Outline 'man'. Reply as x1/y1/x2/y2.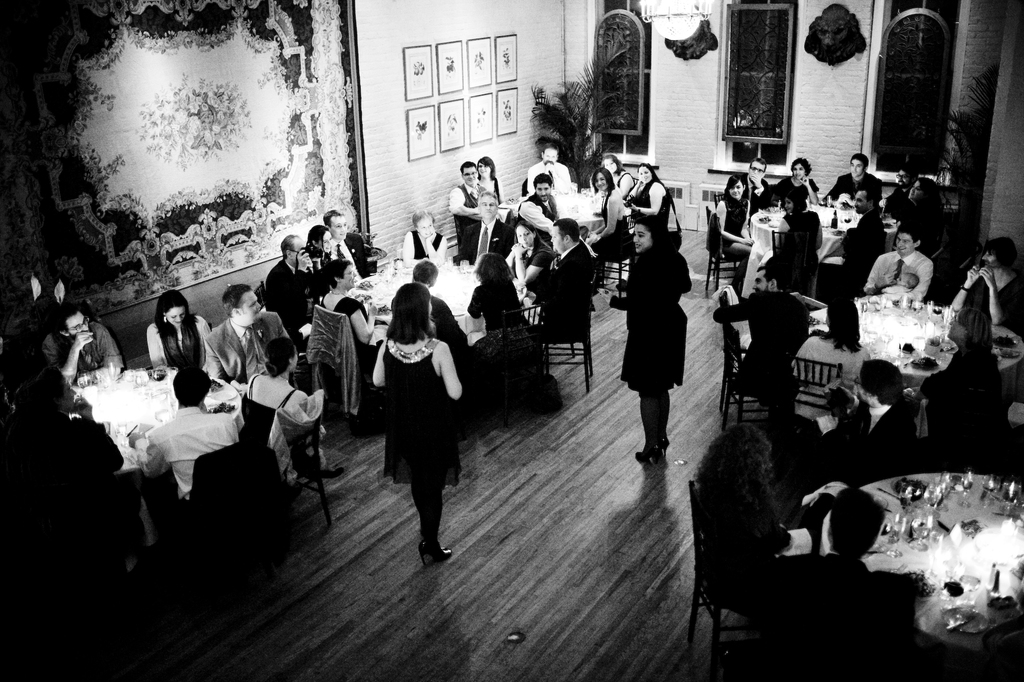
950/234/1023/333.
